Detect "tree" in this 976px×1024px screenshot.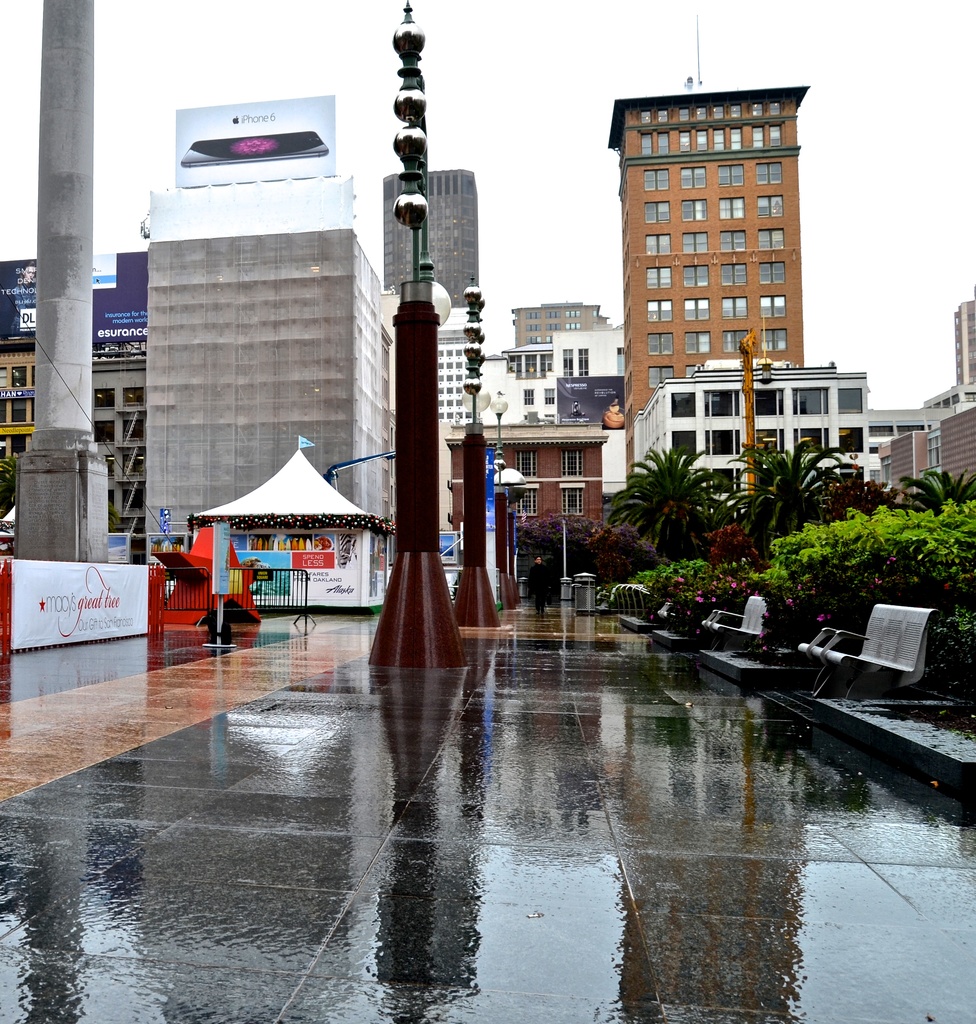
Detection: [733,435,856,552].
